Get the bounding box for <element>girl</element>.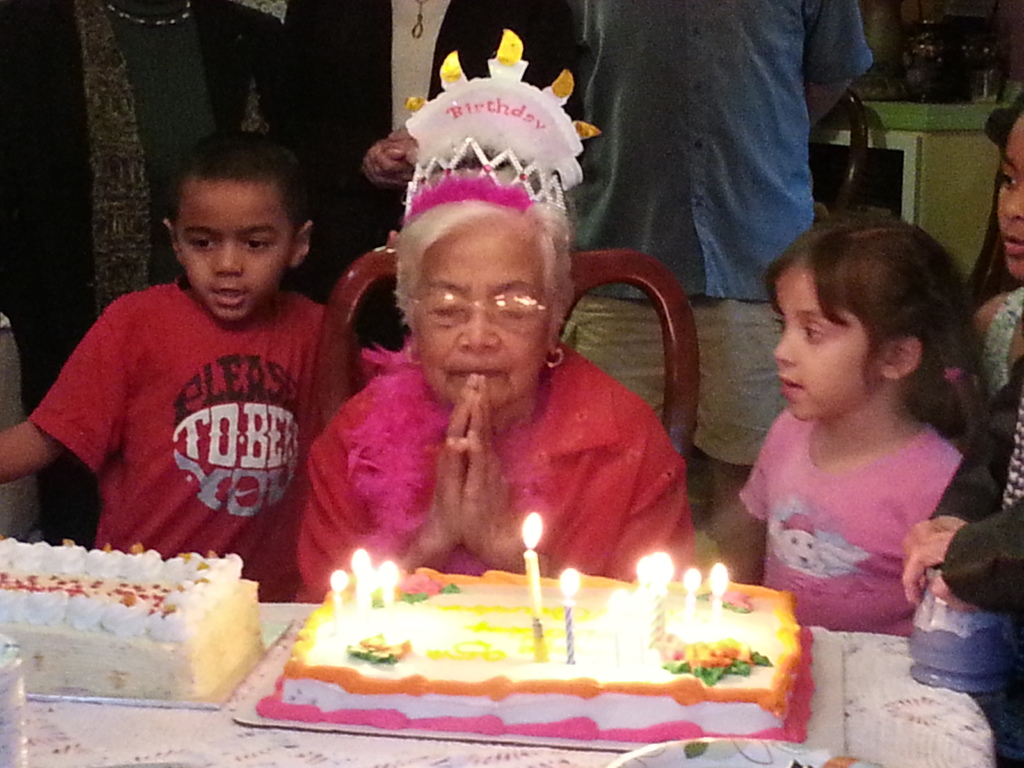
{"left": 970, "top": 106, "right": 1023, "bottom": 410}.
